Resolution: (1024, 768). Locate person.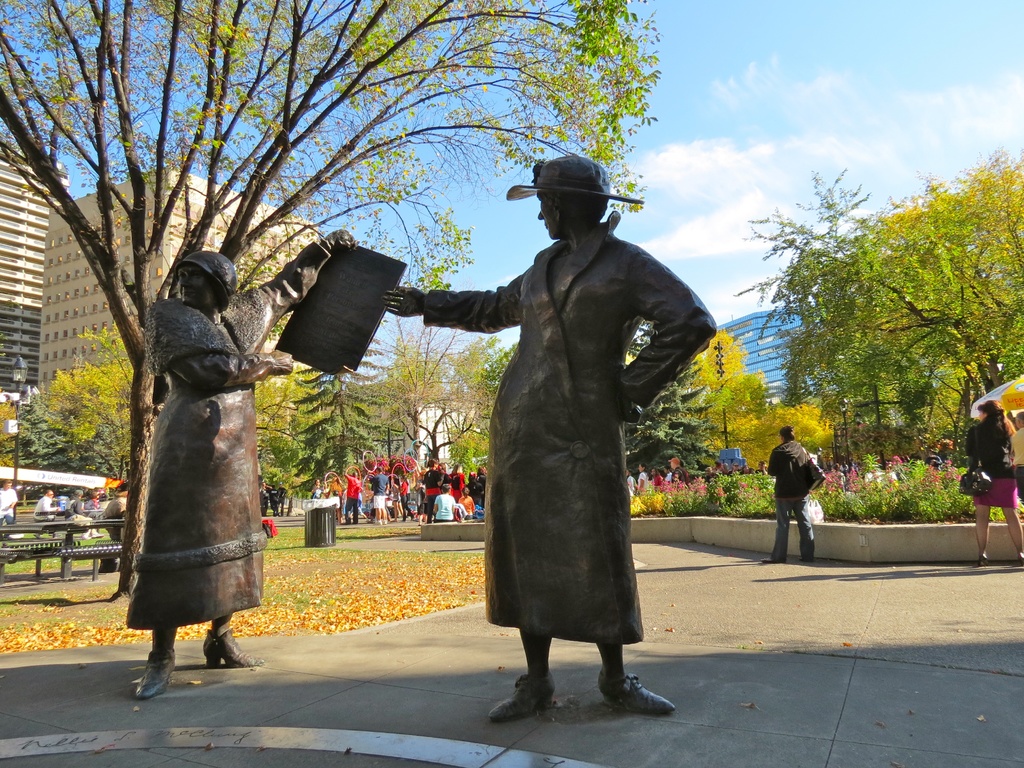
bbox=[765, 428, 815, 563].
